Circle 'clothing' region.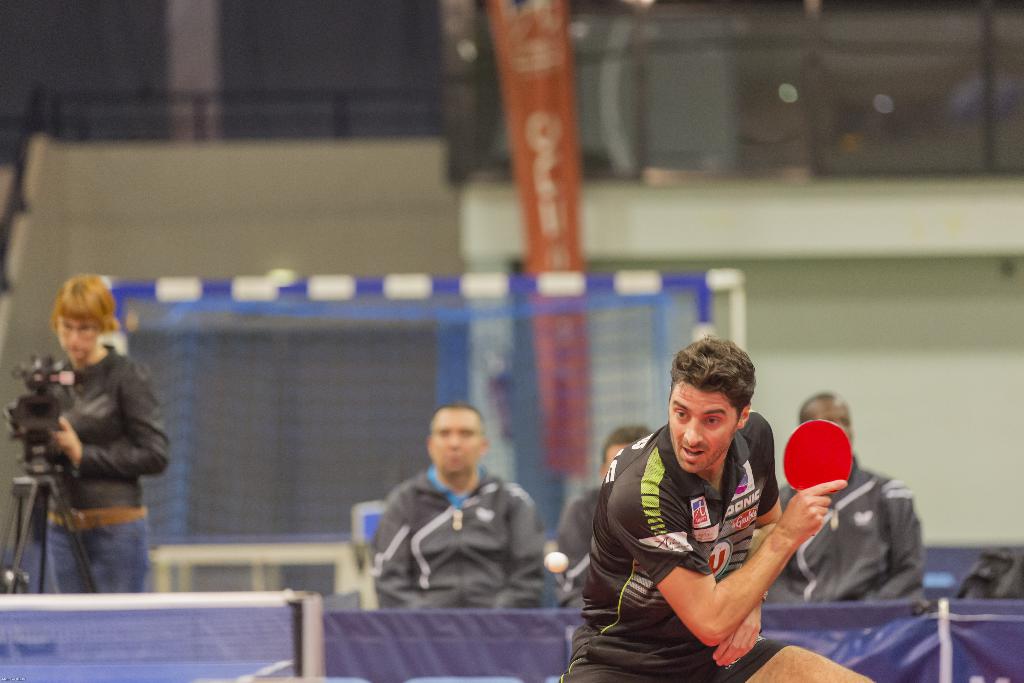
Region: <region>30, 341, 169, 593</region>.
